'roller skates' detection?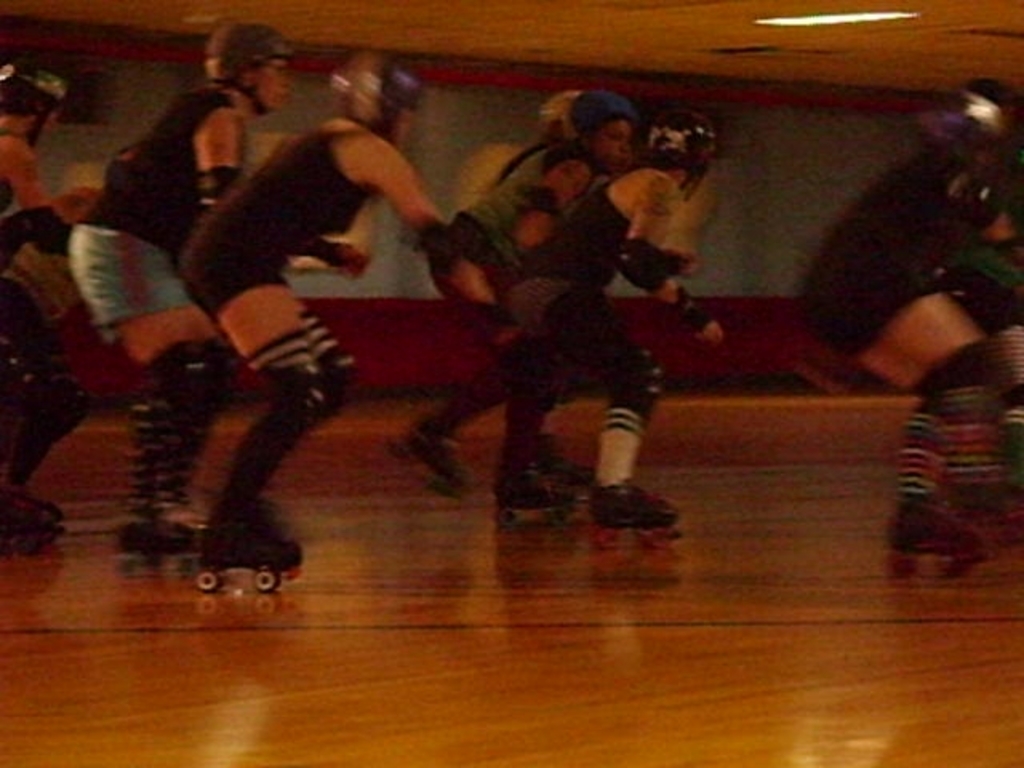
rect(134, 517, 203, 571)
